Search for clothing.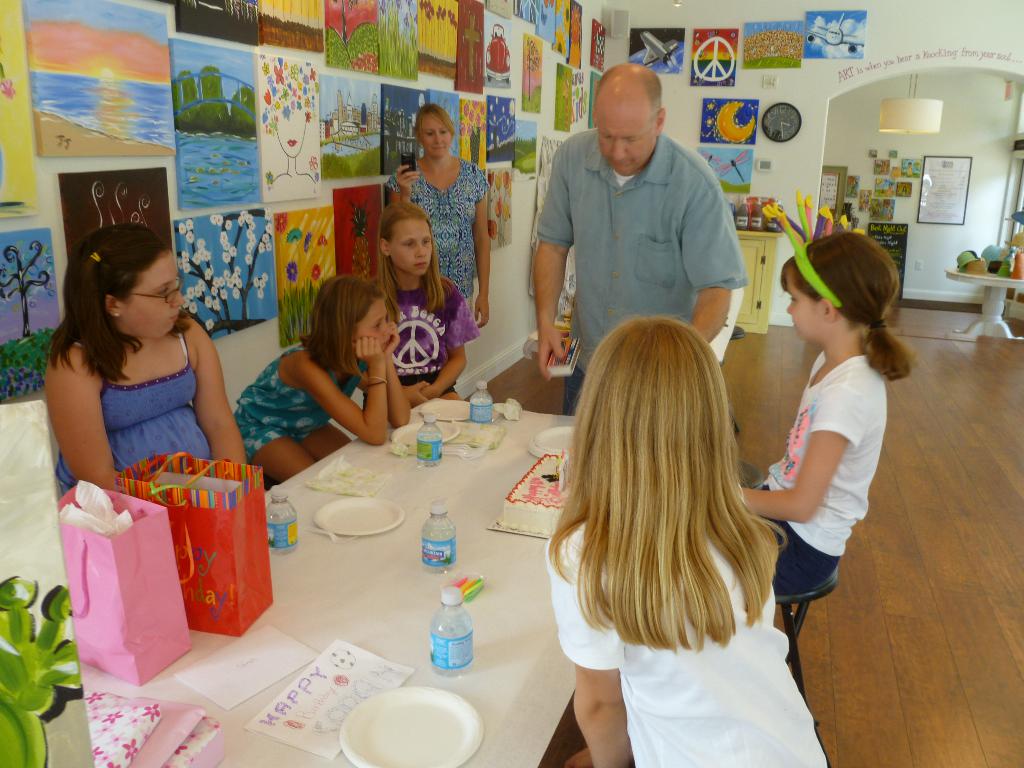
Found at <box>898,184,908,197</box>.
